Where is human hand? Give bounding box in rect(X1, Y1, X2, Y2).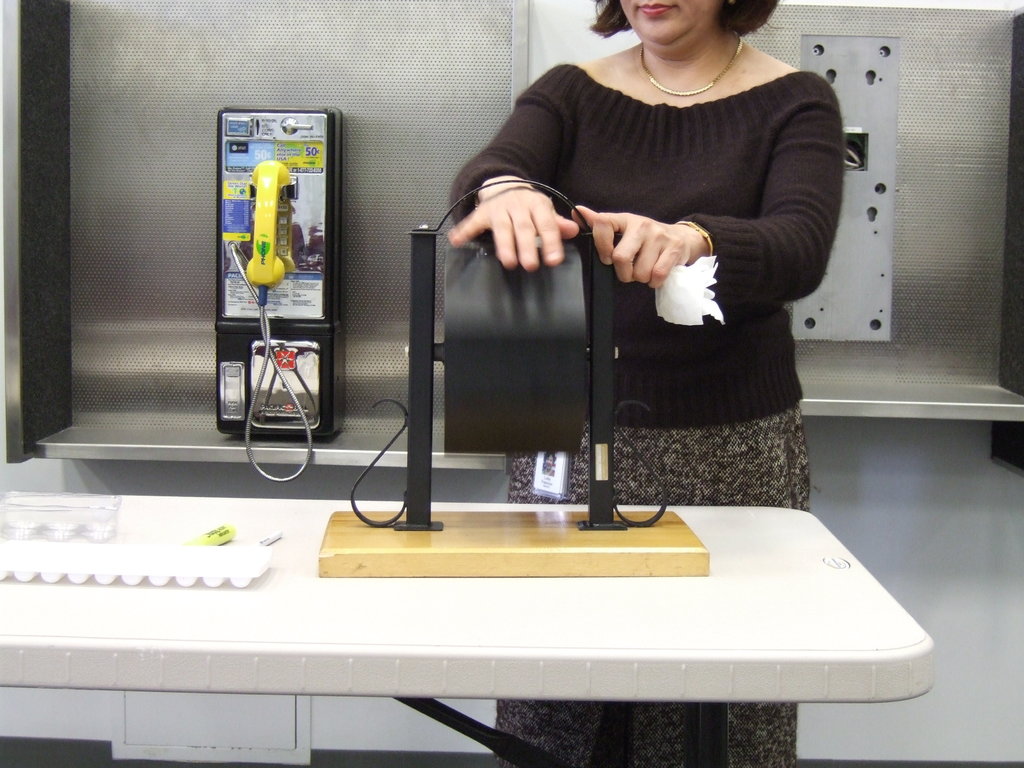
rect(447, 180, 581, 275).
